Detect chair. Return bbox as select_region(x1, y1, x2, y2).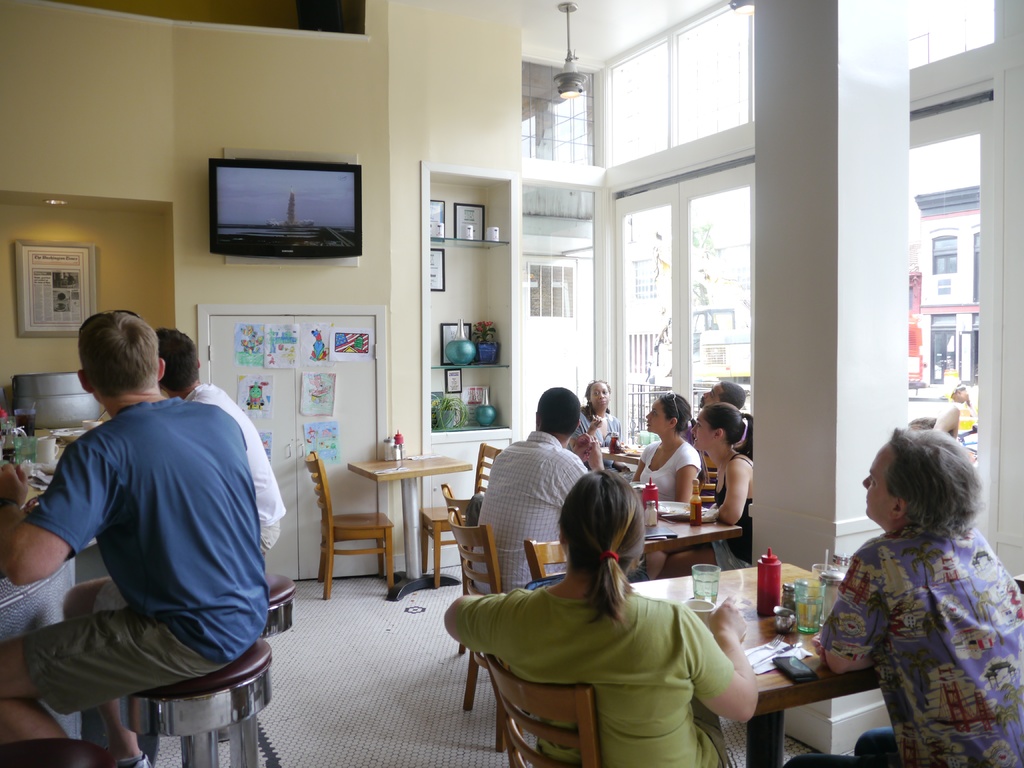
select_region(445, 508, 510, 749).
